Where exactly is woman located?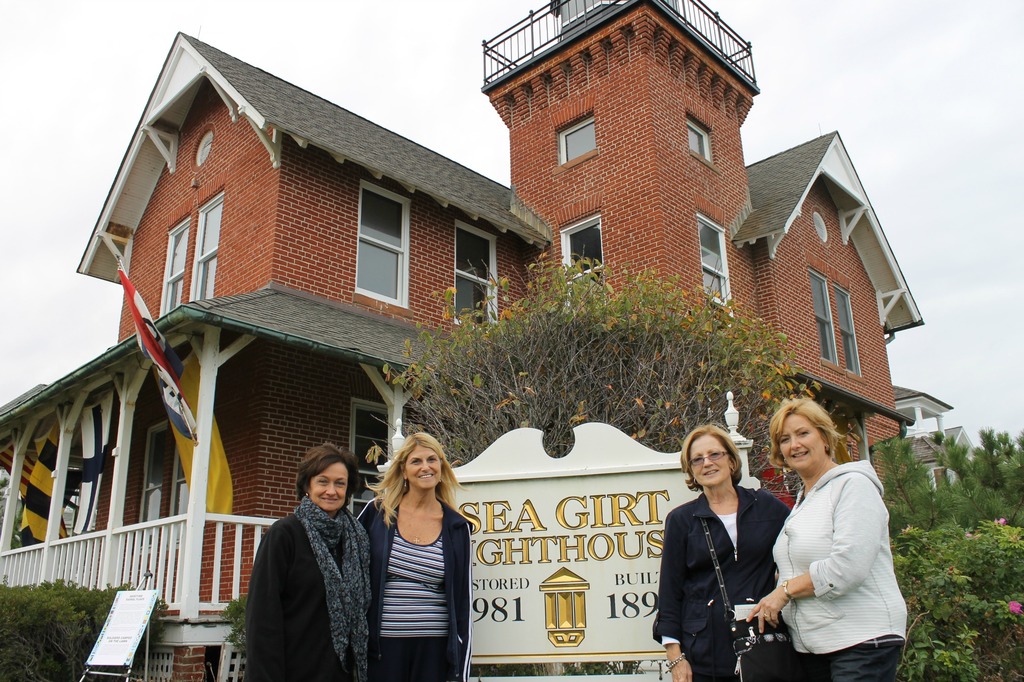
Its bounding box is pyautogui.locateOnScreen(747, 397, 907, 681).
